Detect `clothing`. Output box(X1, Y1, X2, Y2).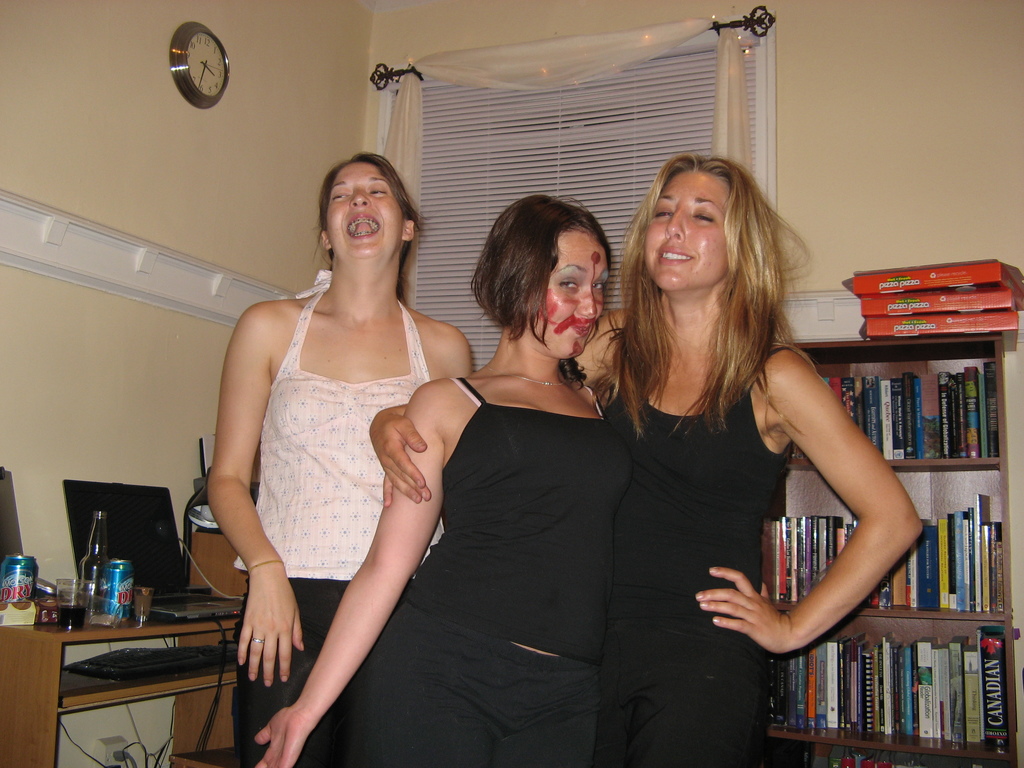
box(350, 374, 634, 767).
